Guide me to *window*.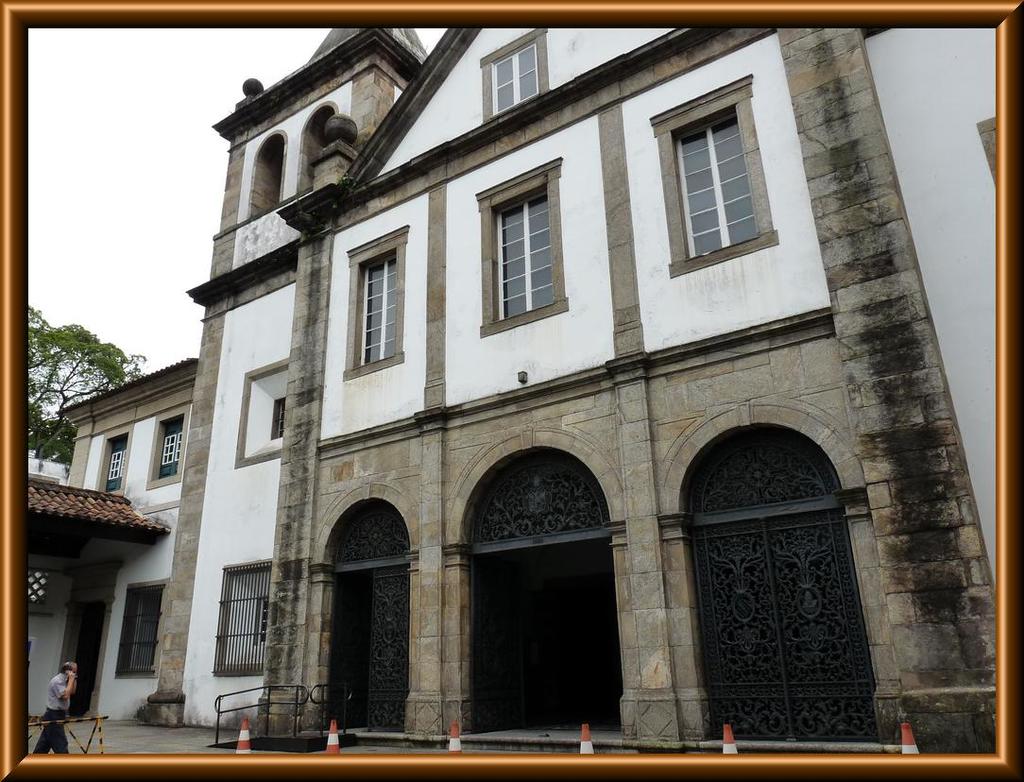
Guidance: left=158, top=425, right=186, bottom=474.
